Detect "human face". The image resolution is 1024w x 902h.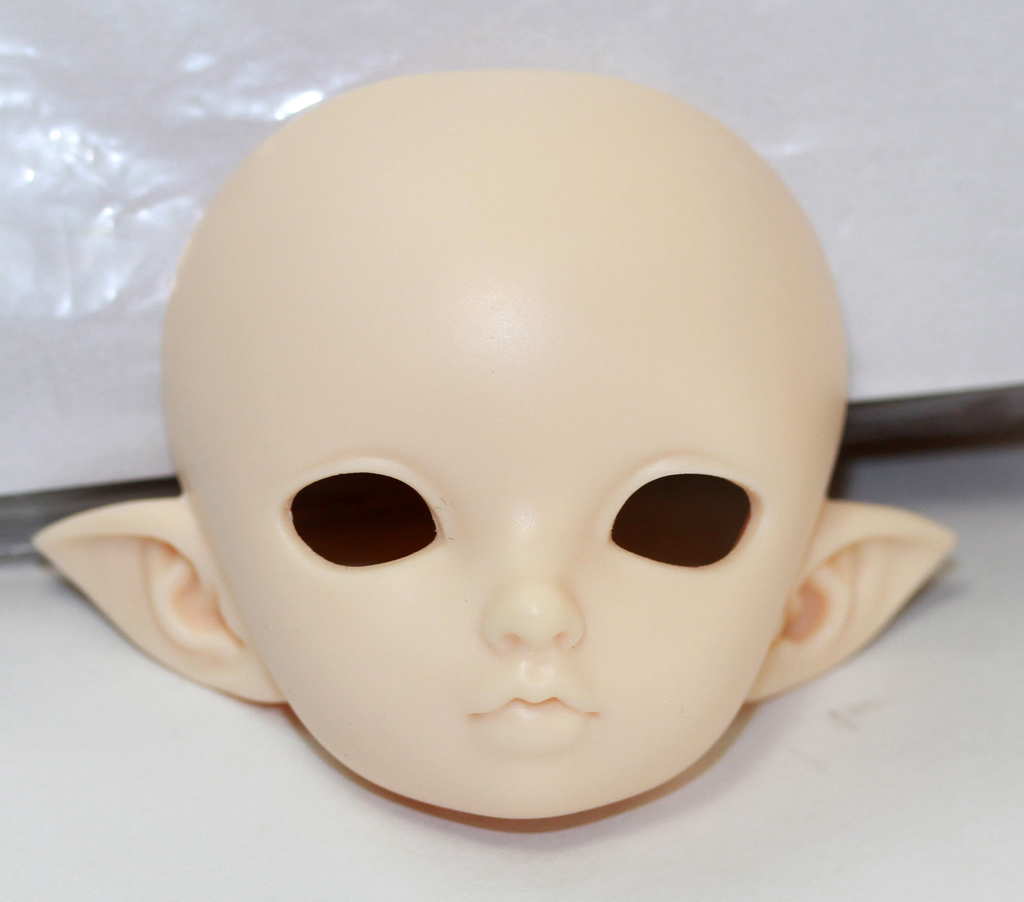
<region>225, 182, 846, 816</region>.
